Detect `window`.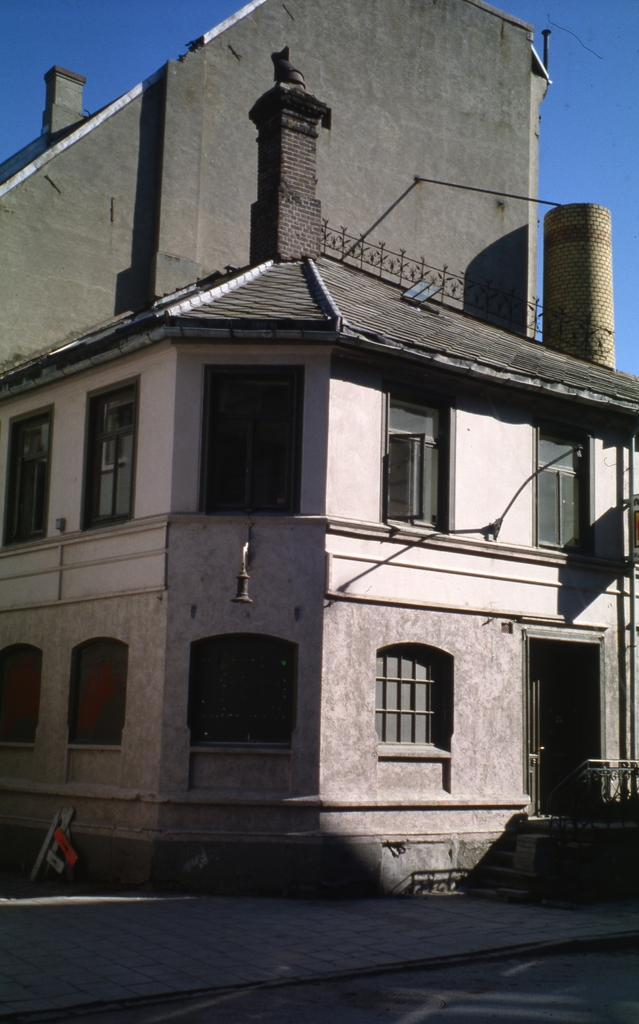
Detected at bbox=(178, 624, 306, 764).
